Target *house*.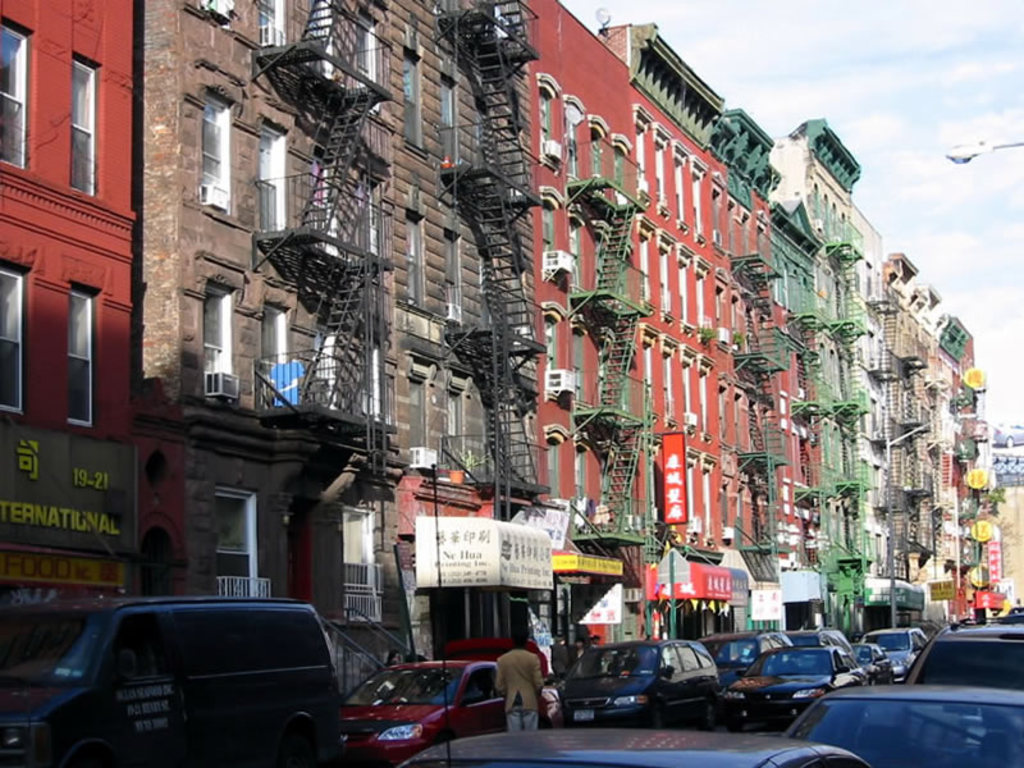
Target region: x1=771, y1=111, x2=869, y2=625.
